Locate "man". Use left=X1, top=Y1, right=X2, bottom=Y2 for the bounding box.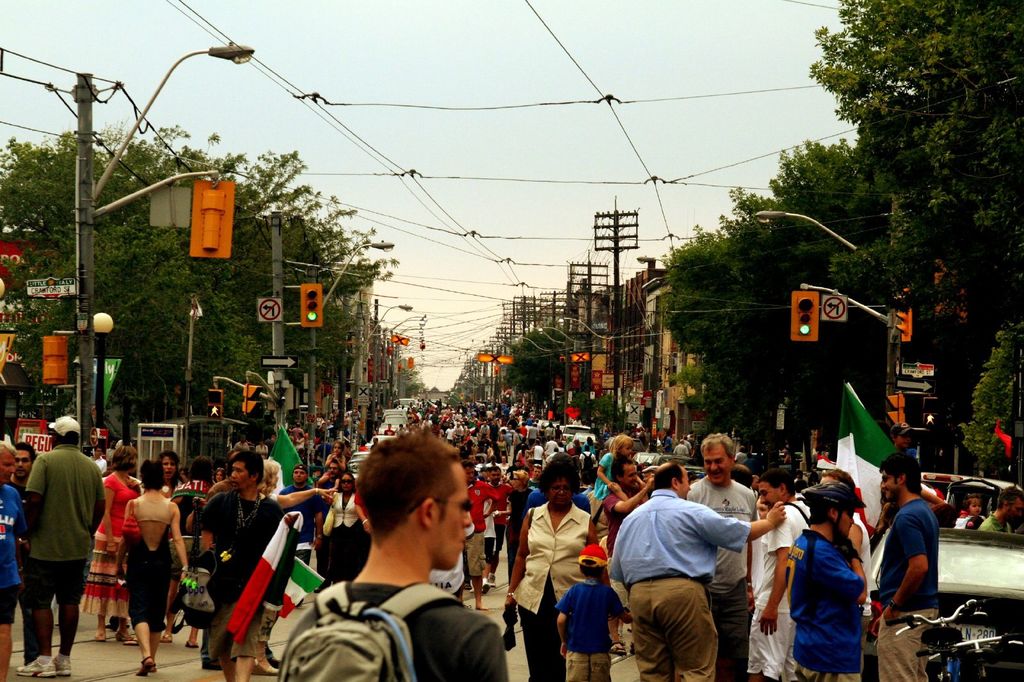
left=461, top=461, right=500, bottom=610.
